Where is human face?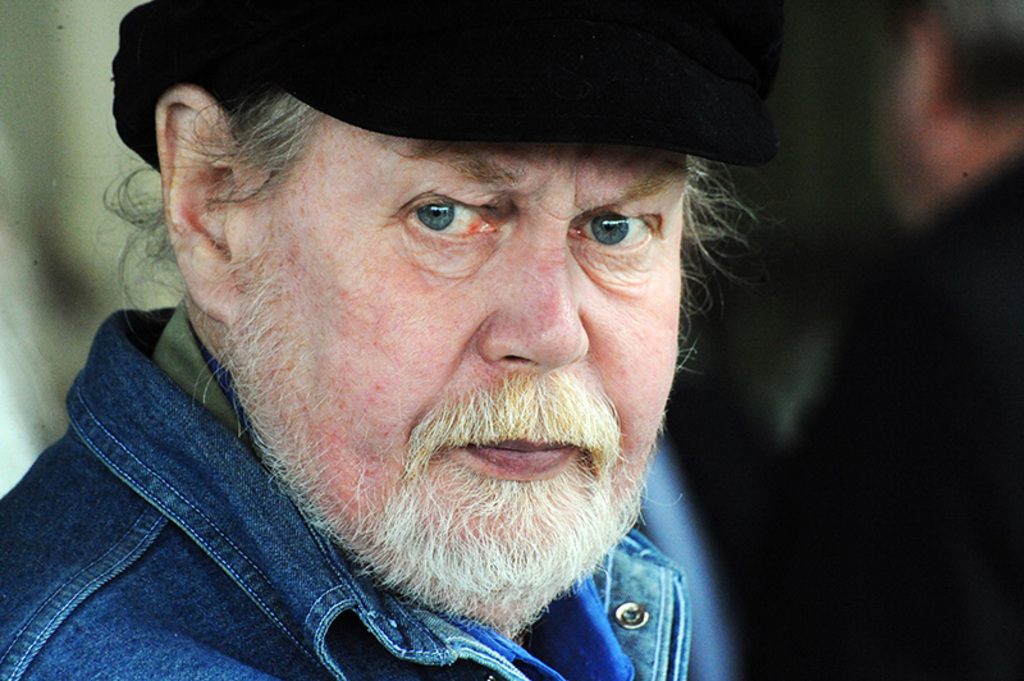
locate(228, 111, 689, 639).
